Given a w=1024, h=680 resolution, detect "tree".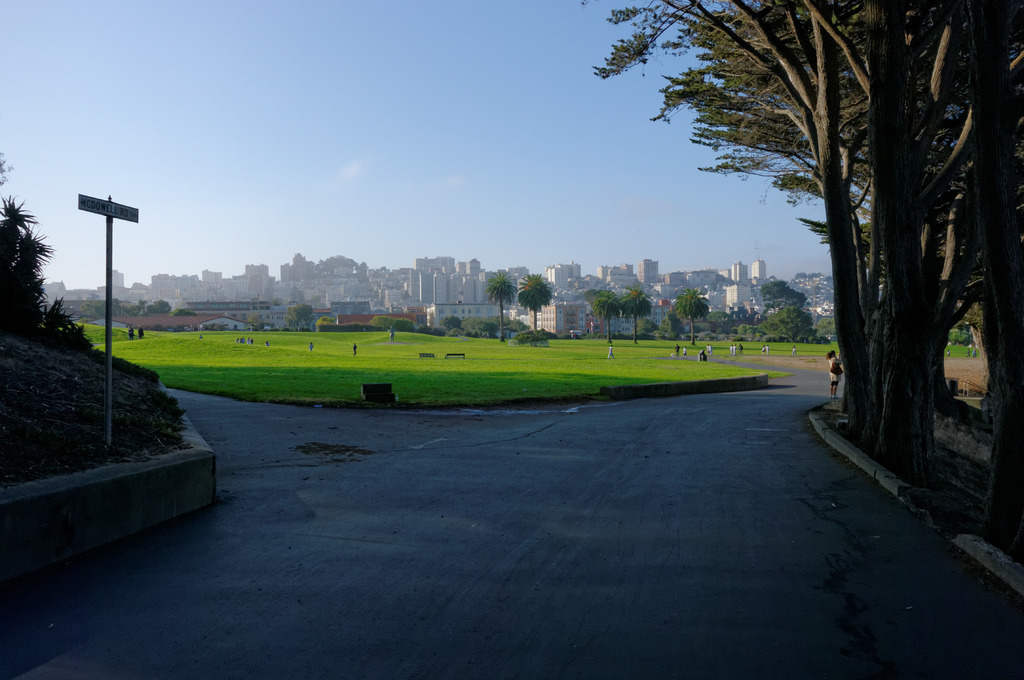
<region>731, 300, 822, 344</region>.
